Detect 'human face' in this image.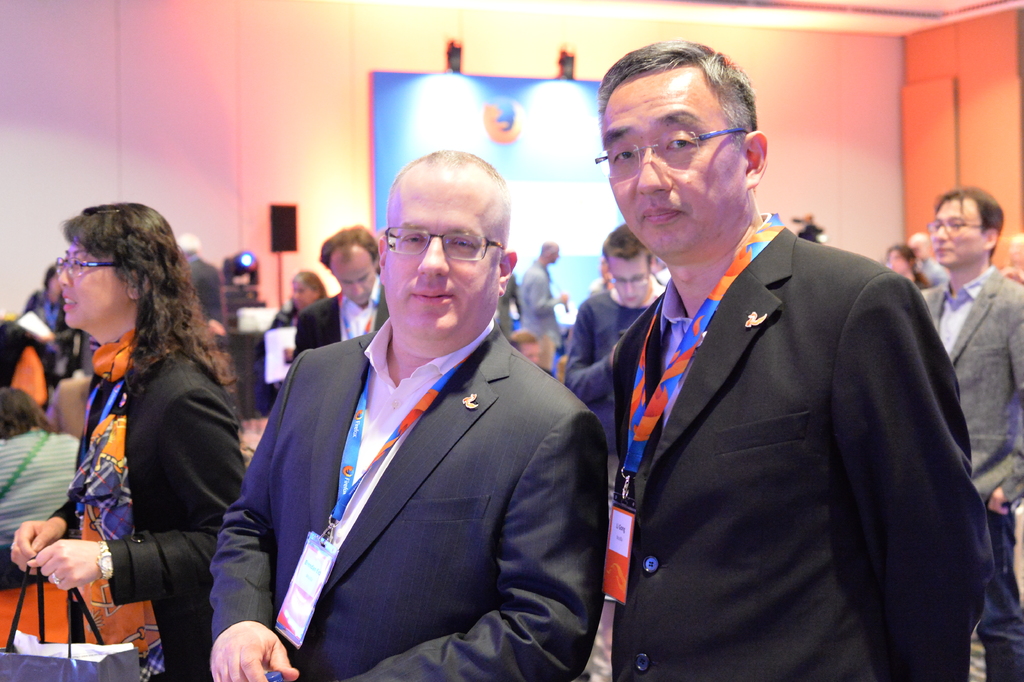
Detection: crop(608, 259, 648, 312).
